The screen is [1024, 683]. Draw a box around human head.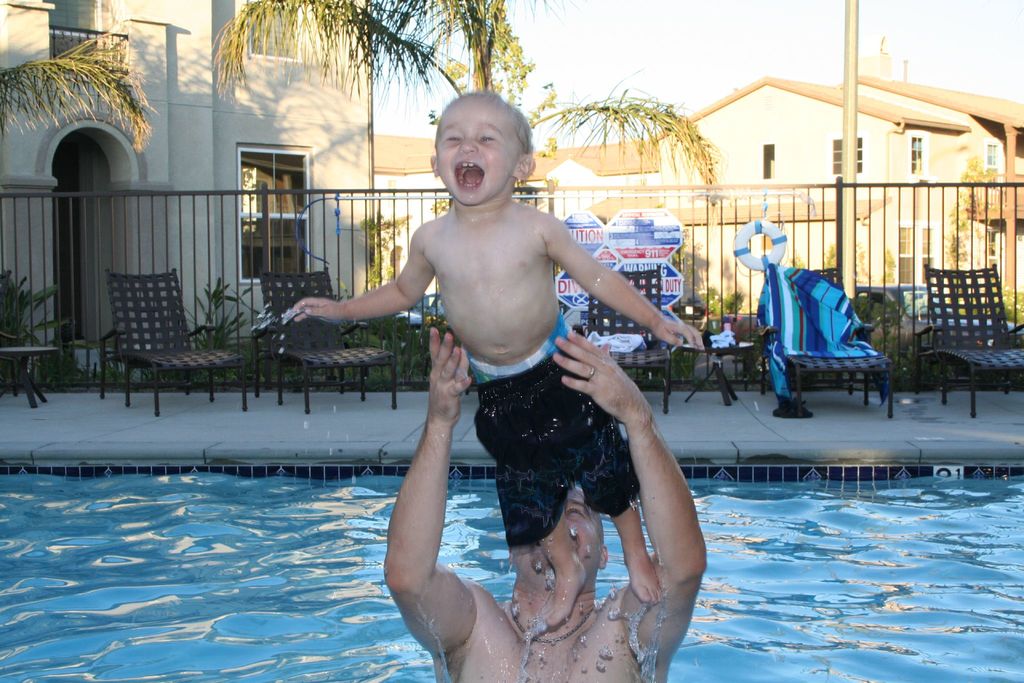
left=508, top=487, right=607, bottom=575.
